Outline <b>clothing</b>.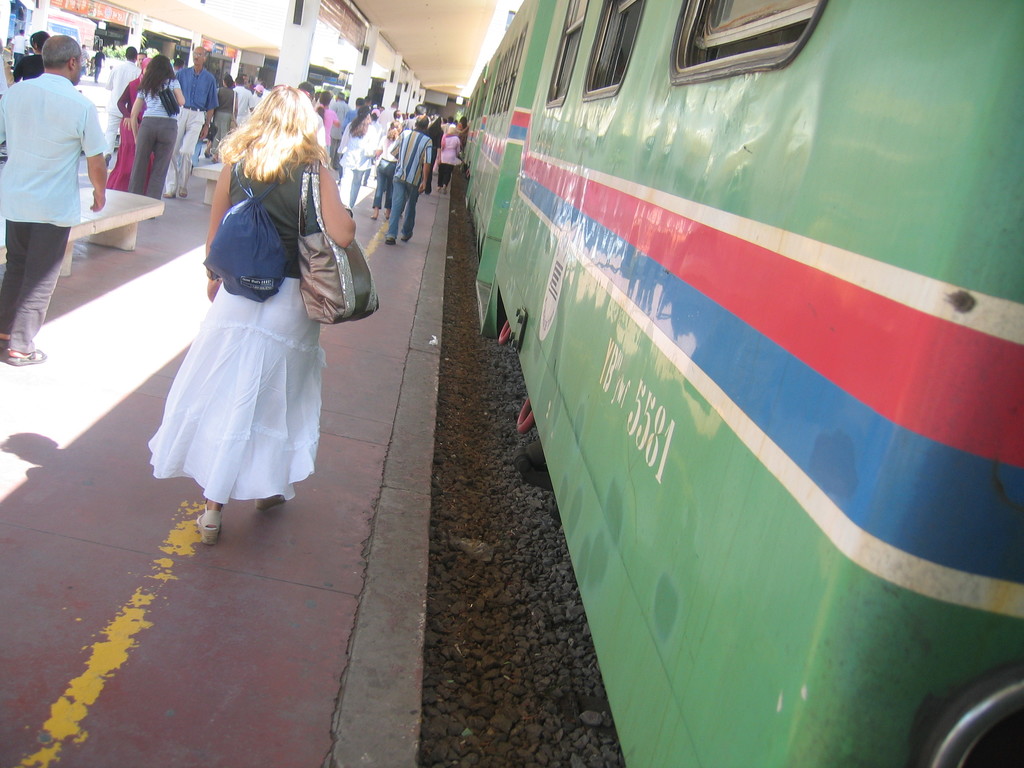
Outline: box=[110, 79, 152, 185].
